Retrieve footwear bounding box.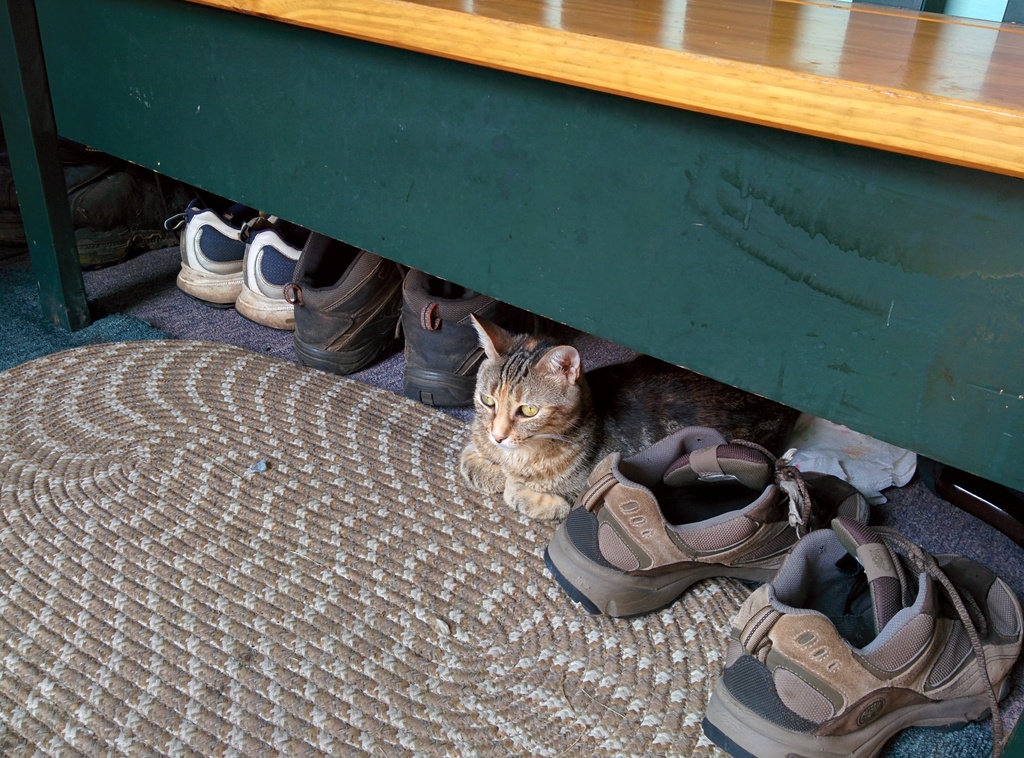
Bounding box: {"x1": 0, "y1": 175, "x2": 26, "y2": 246}.
